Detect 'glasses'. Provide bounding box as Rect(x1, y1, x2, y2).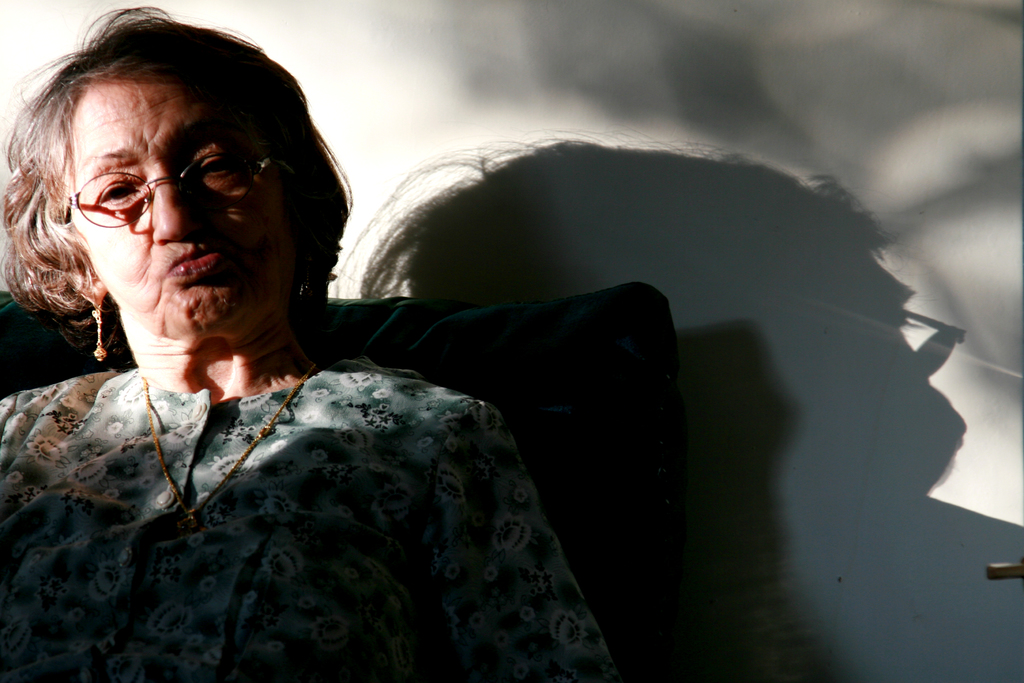
Rect(37, 142, 294, 222).
